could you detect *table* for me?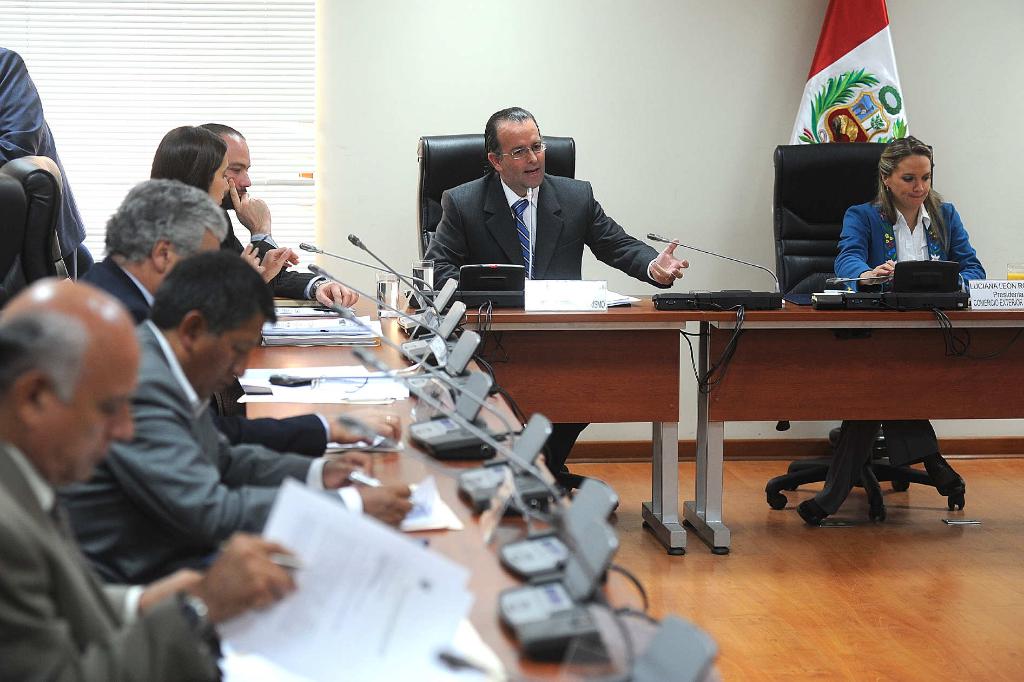
Detection result: 694,293,1023,556.
